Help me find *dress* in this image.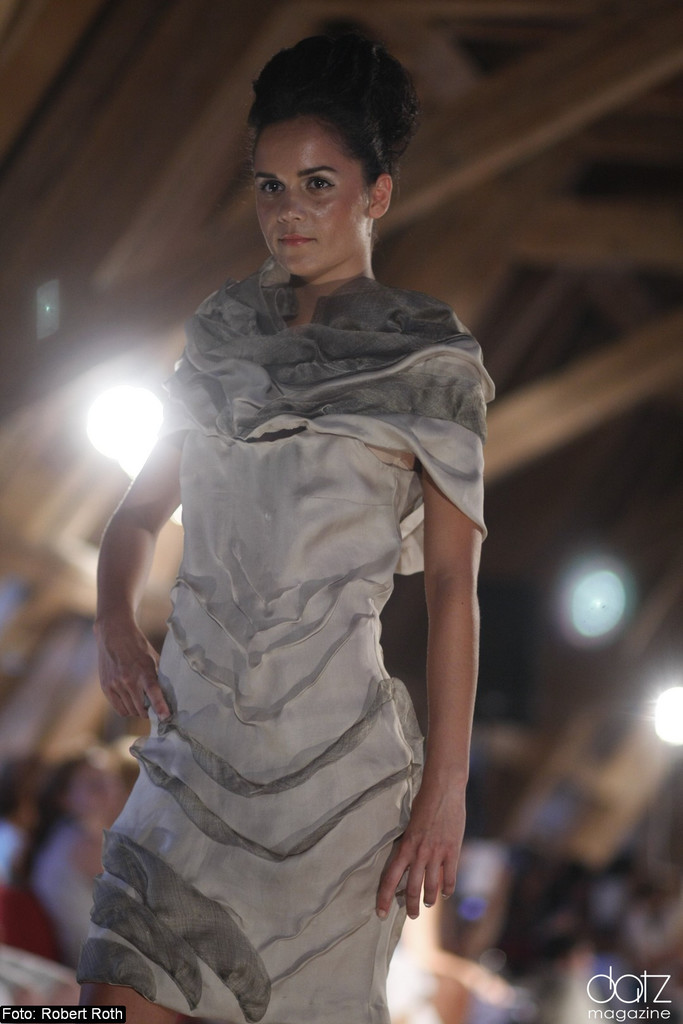
Found it: <box>66,254,470,984</box>.
